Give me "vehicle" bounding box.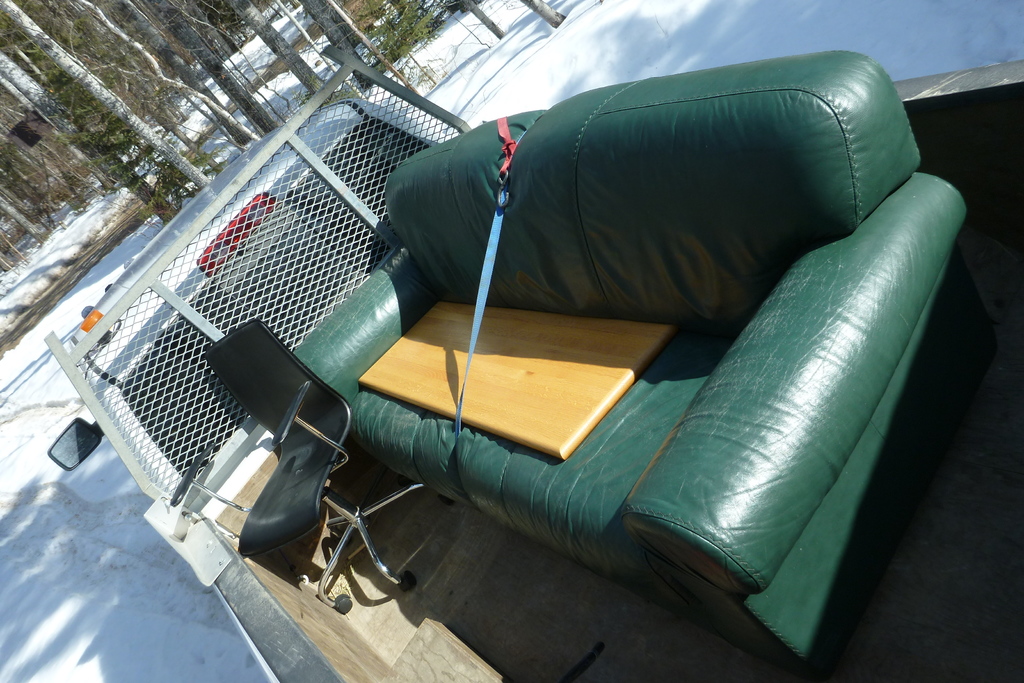
detection(30, 61, 1023, 679).
